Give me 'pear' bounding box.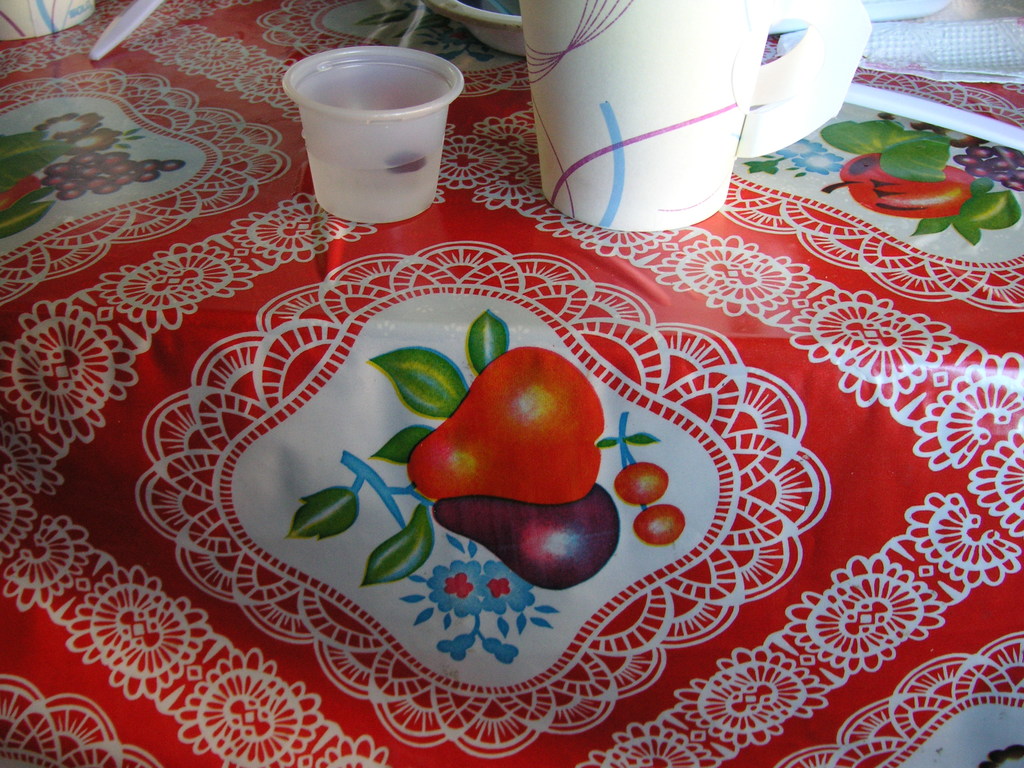
left=435, top=479, right=620, bottom=598.
